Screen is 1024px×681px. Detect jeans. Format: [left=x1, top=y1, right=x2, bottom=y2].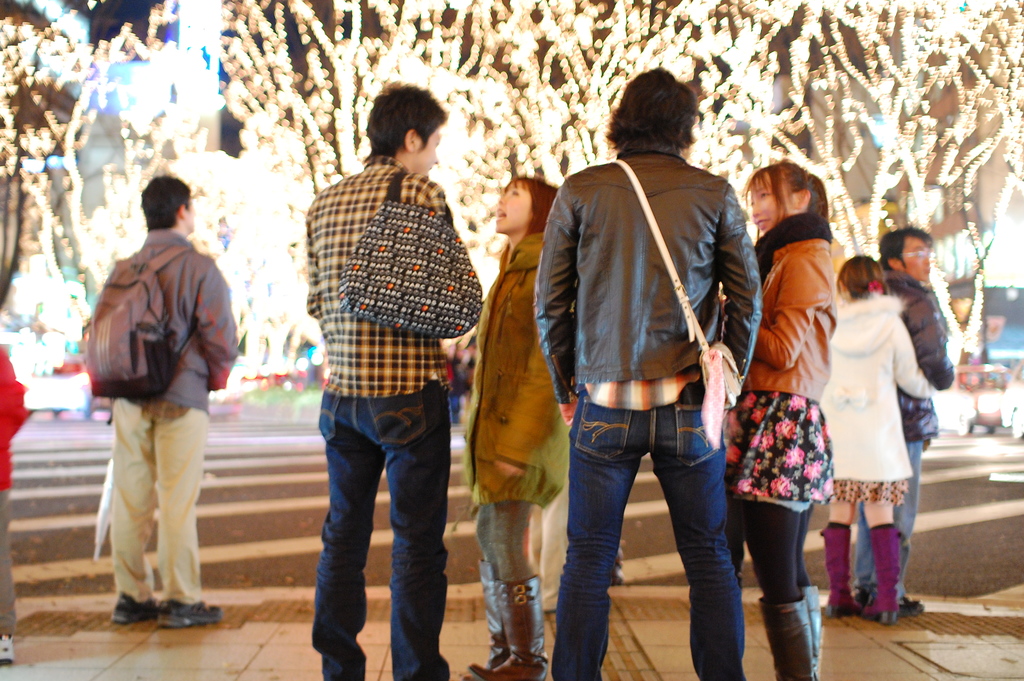
[left=296, top=388, right=460, bottom=680].
